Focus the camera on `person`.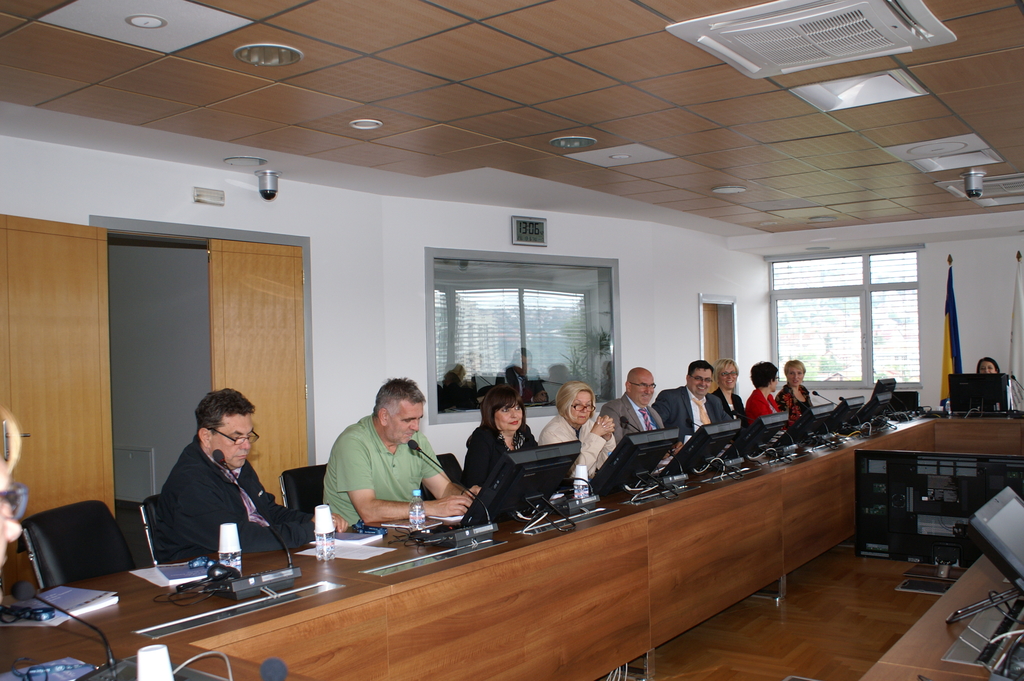
Focus region: crop(0, 404, 28, 577).
